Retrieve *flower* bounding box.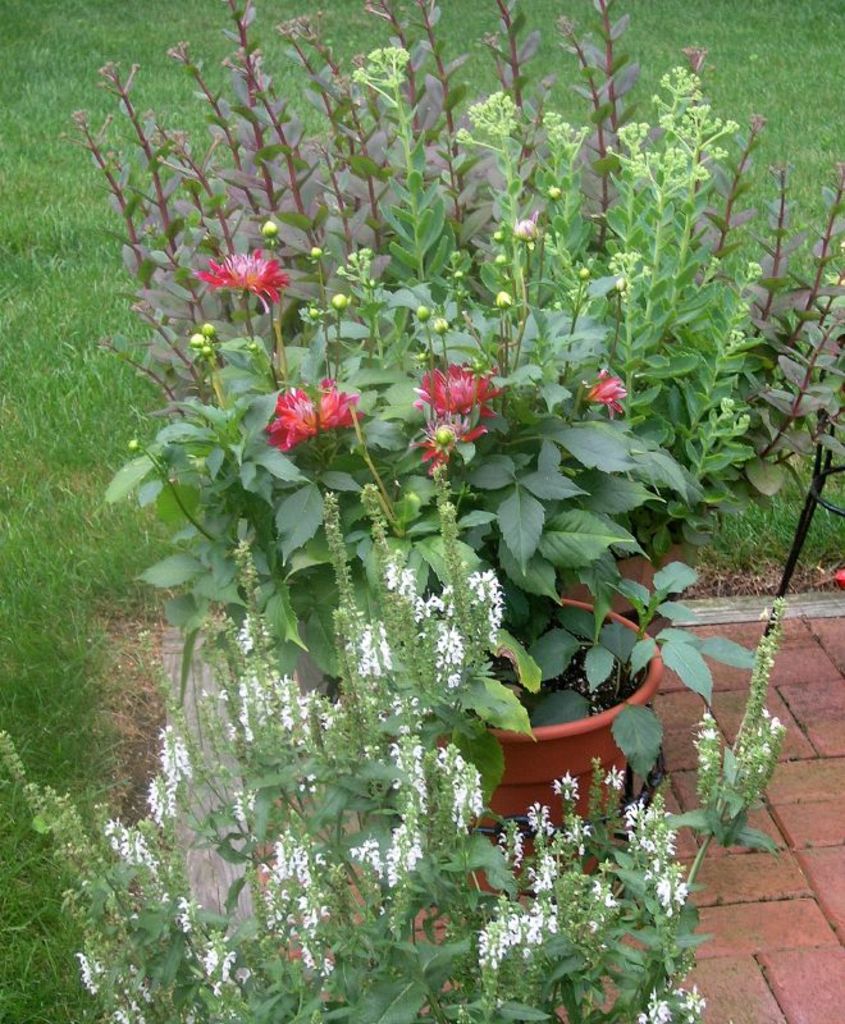
Bounding box: (261, 381, 369, 444).
